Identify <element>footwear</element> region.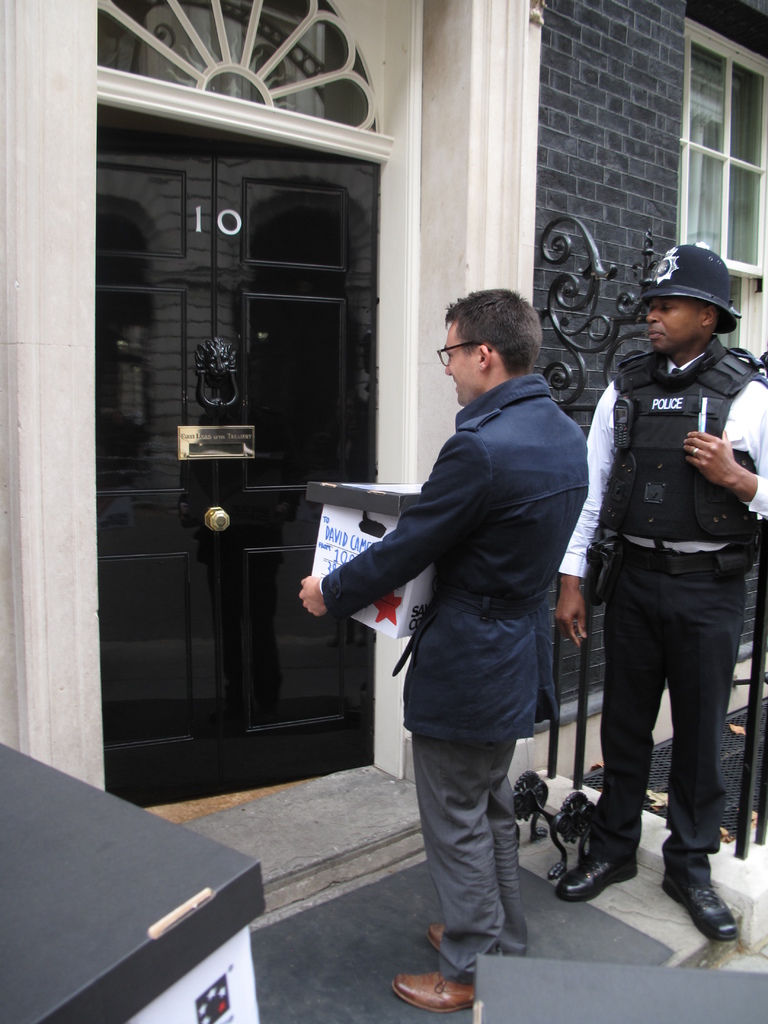
Region: [left=557, top=834, right=636, bottom=899].
